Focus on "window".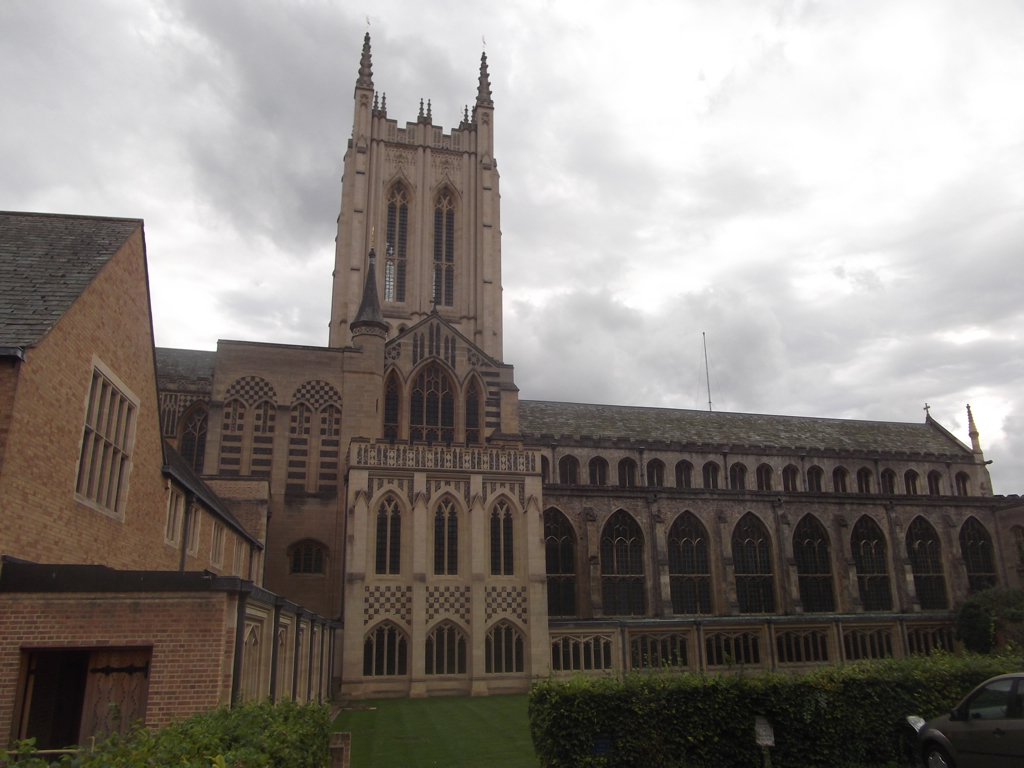
Focused at BBox(830, 465, 851, 494).
